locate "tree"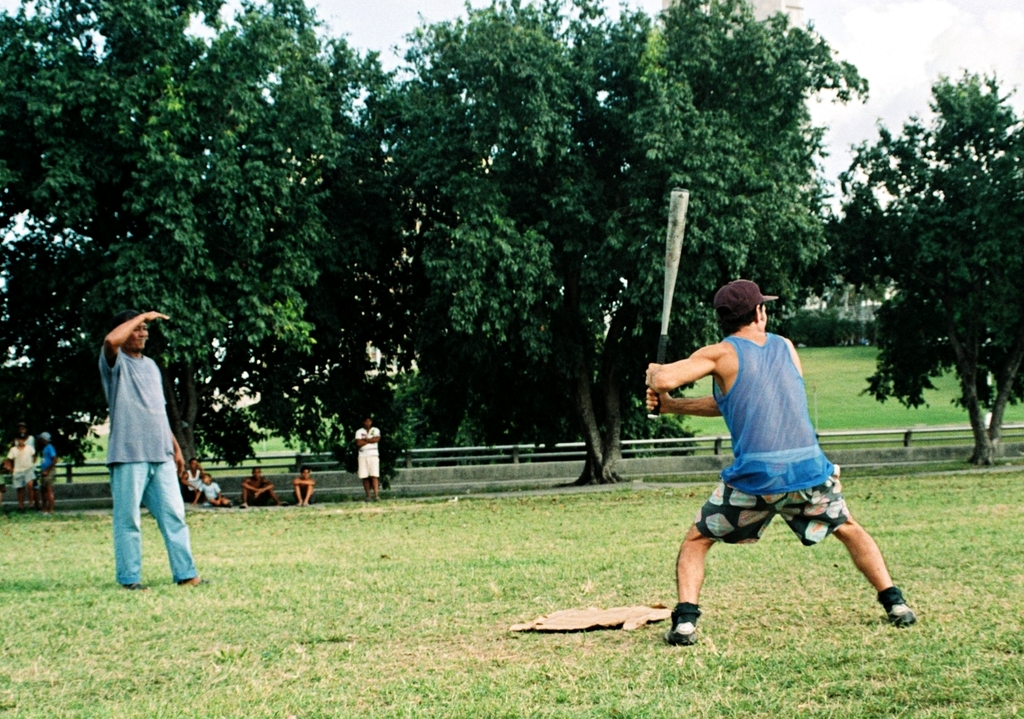
locate(811, 69, 1023, 462)
